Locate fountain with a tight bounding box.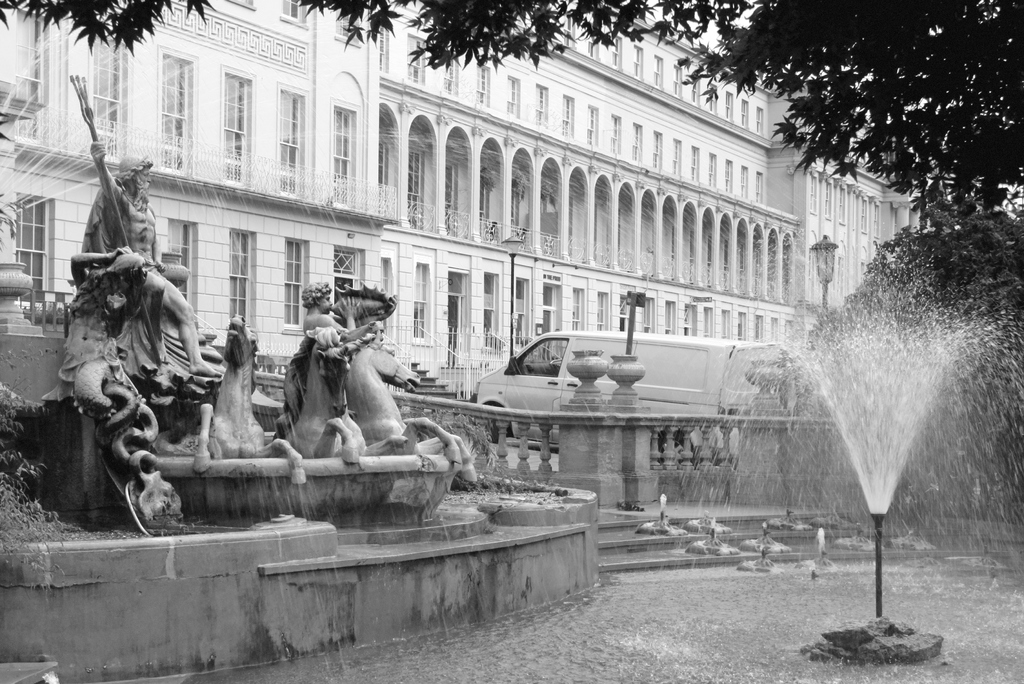
x1=0, y1=167, x2=1022, y2=681.
